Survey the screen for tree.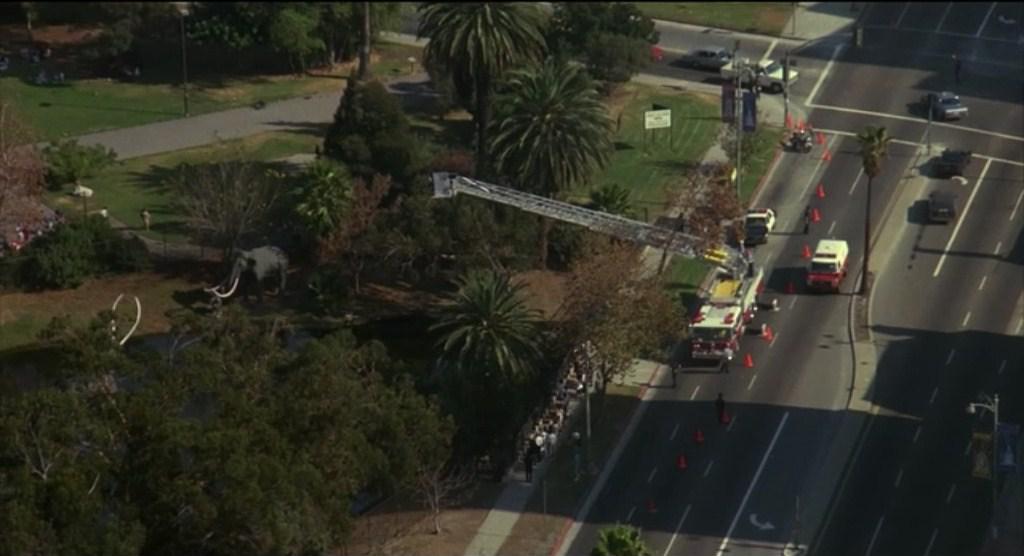
Survey found: 319/59/429/175.
